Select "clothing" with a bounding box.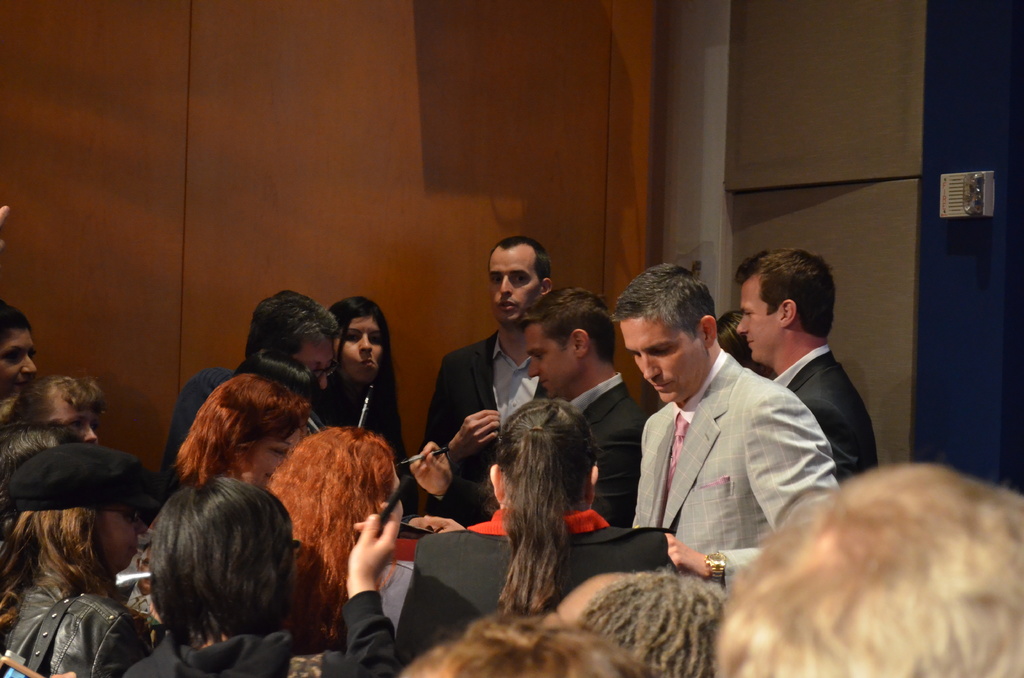
<region>422, 324, 547, 524</region>.
